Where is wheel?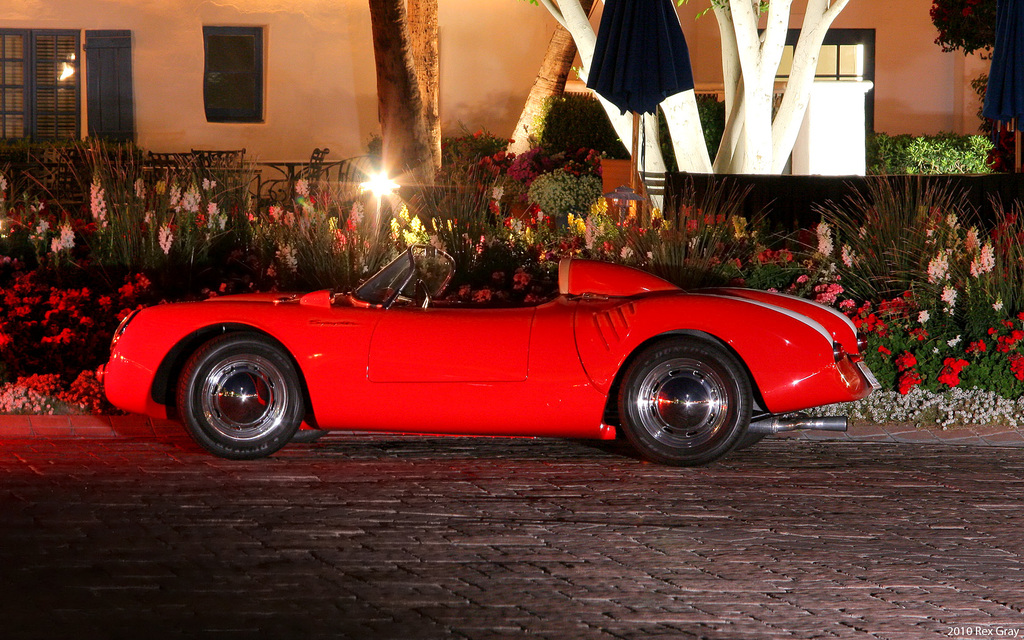
pyautogui.locateOnScreen(161, 334, 300, 453).
